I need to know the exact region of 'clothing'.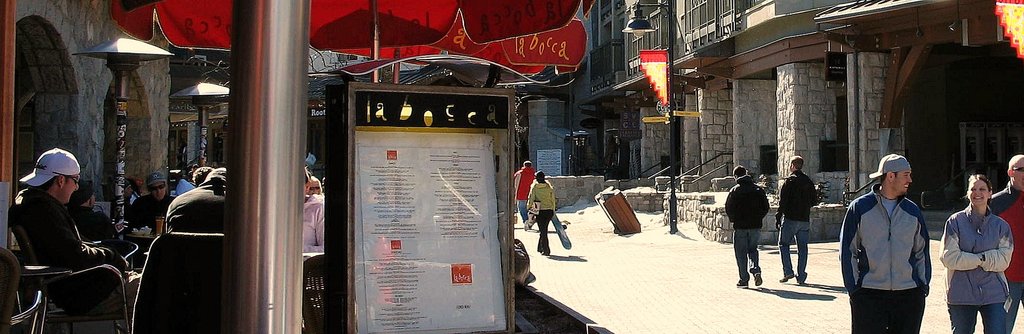
Region: pyautogui.locateOnScreen(8, 188, 148, 329).
